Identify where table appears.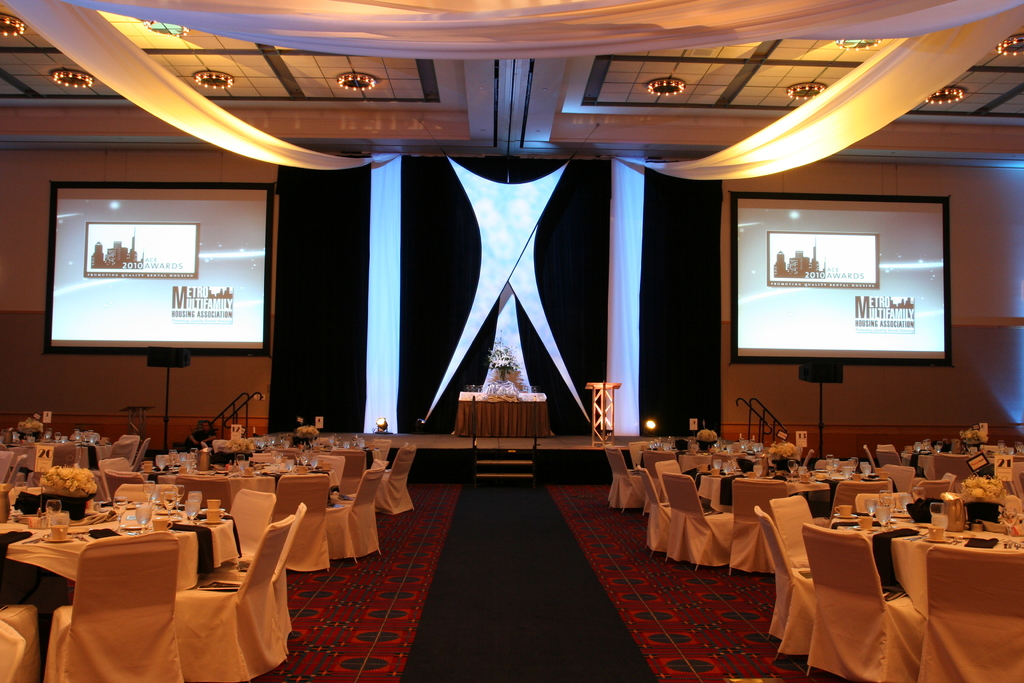
Appears at 0, 516, 236, 682.
